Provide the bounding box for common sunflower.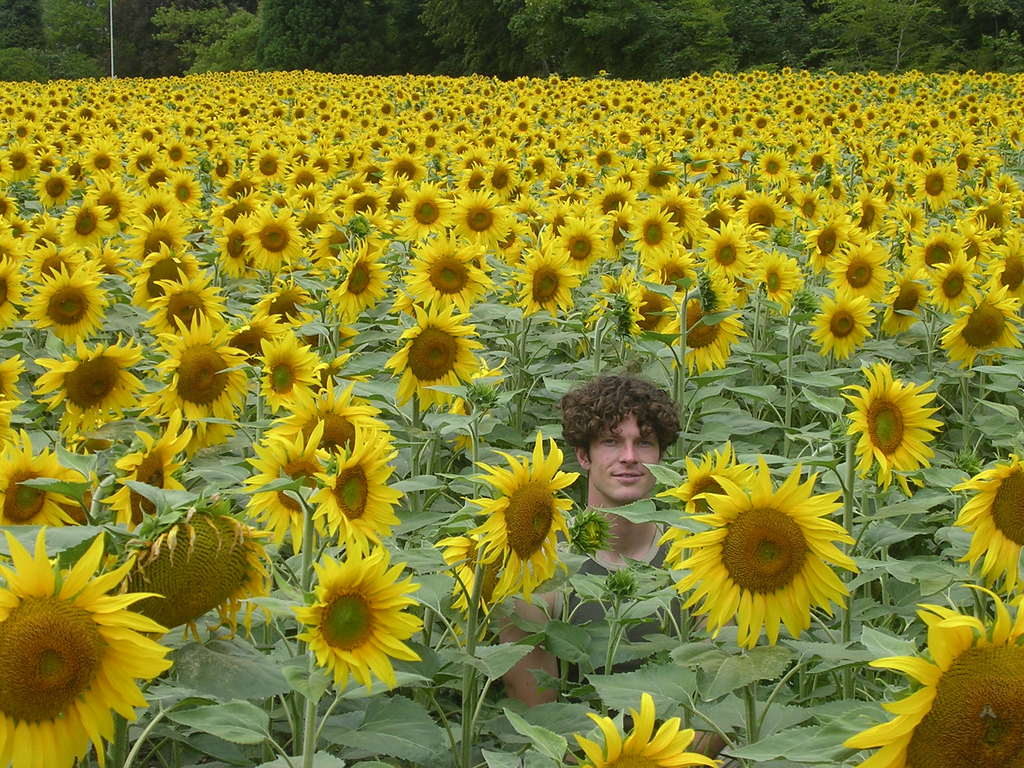
[138,252,196,308].
